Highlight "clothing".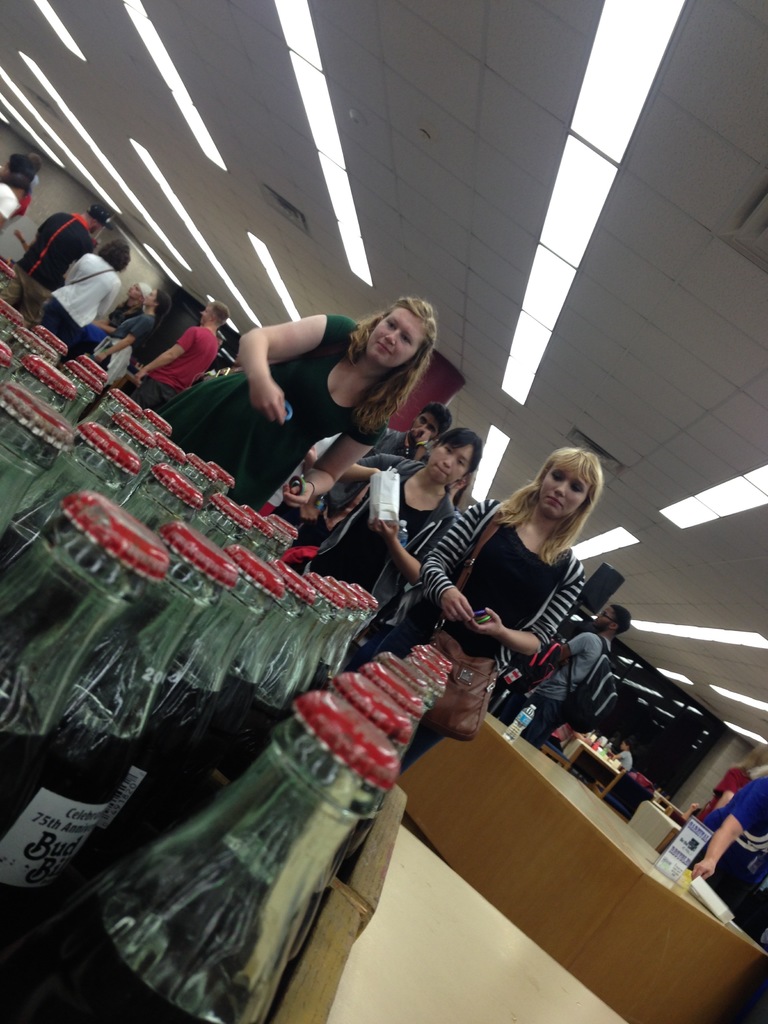
Highlighted region: 113, 302, 157, 381.
